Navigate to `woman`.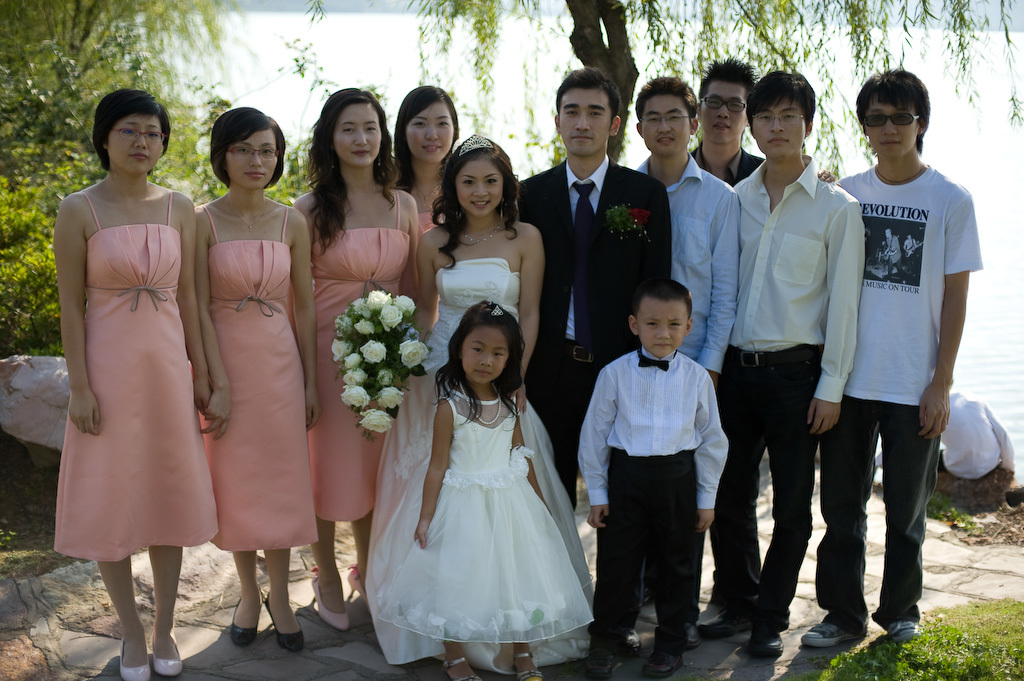
Navigation target: pyautogui.locateOnScreen(292, 85, 425, 622).
